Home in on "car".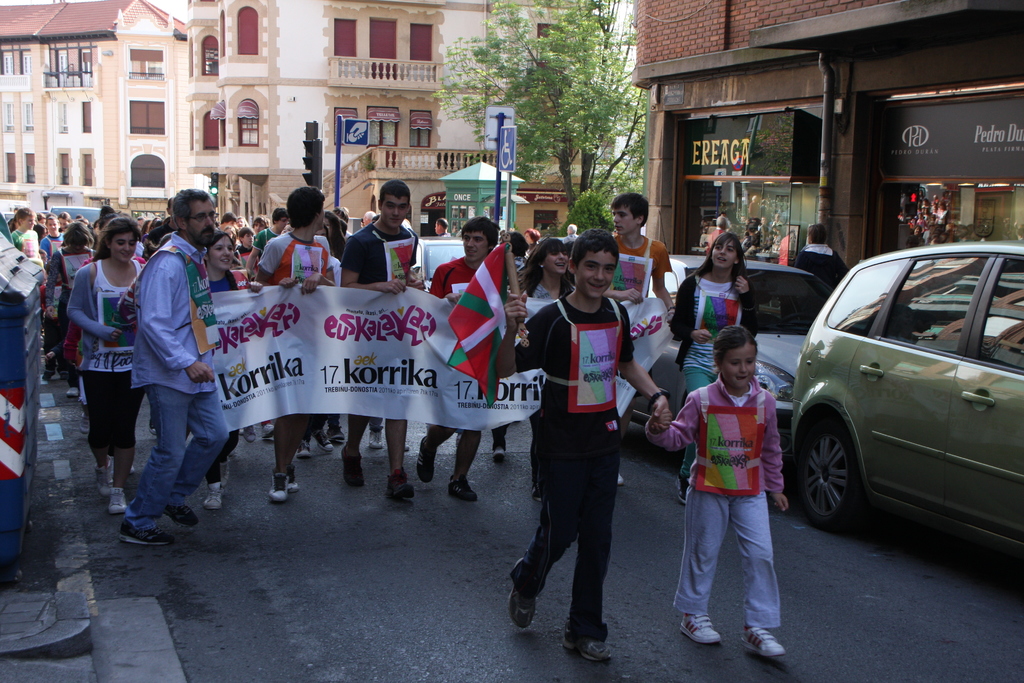
Homed in at box=[413, 232, 530, 299].
